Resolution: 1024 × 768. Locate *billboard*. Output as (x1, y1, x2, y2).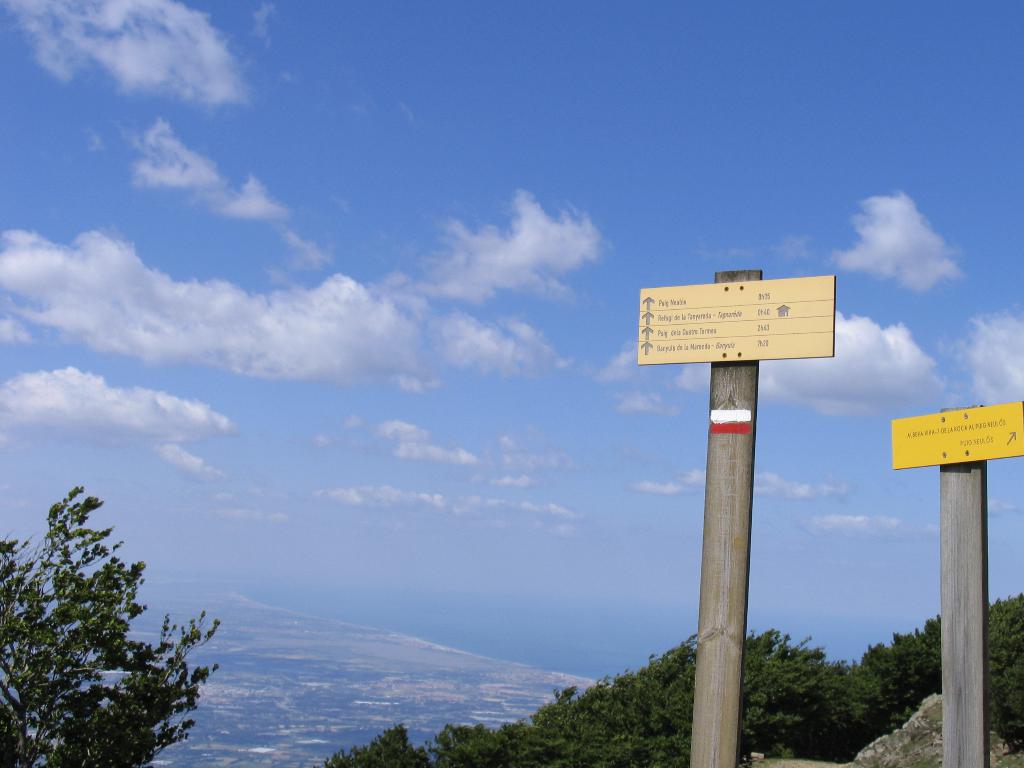
(891, 396, 1023, 469).
